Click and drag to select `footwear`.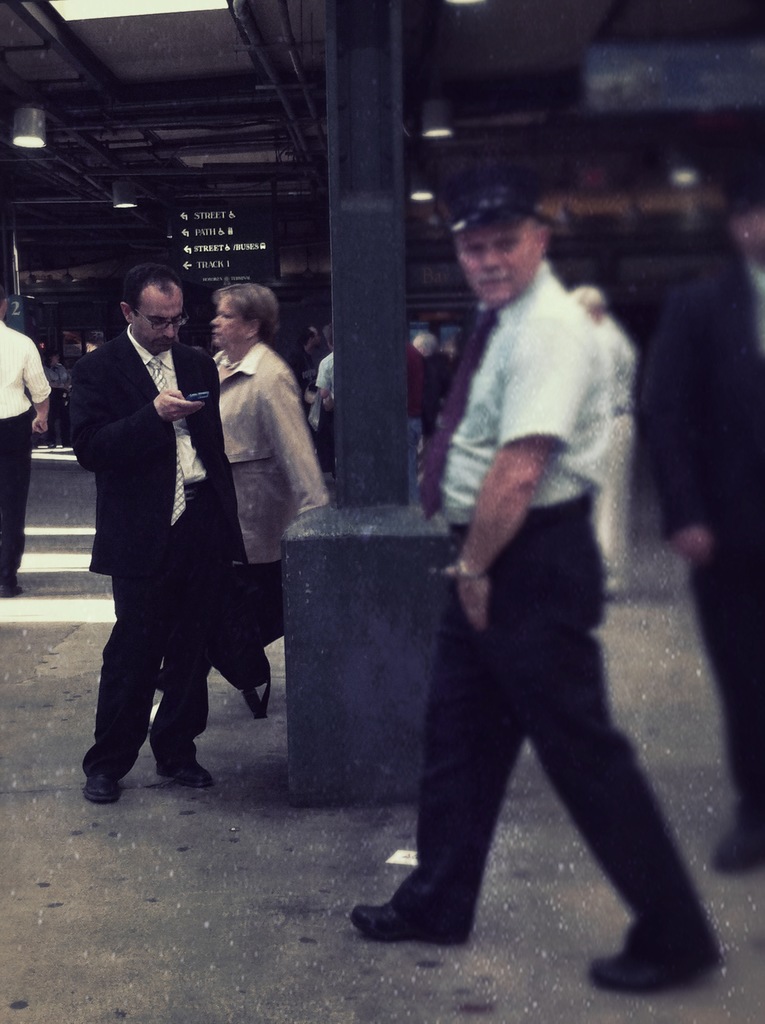
Selection: left=77, top=772, right=124, bottom=806.
